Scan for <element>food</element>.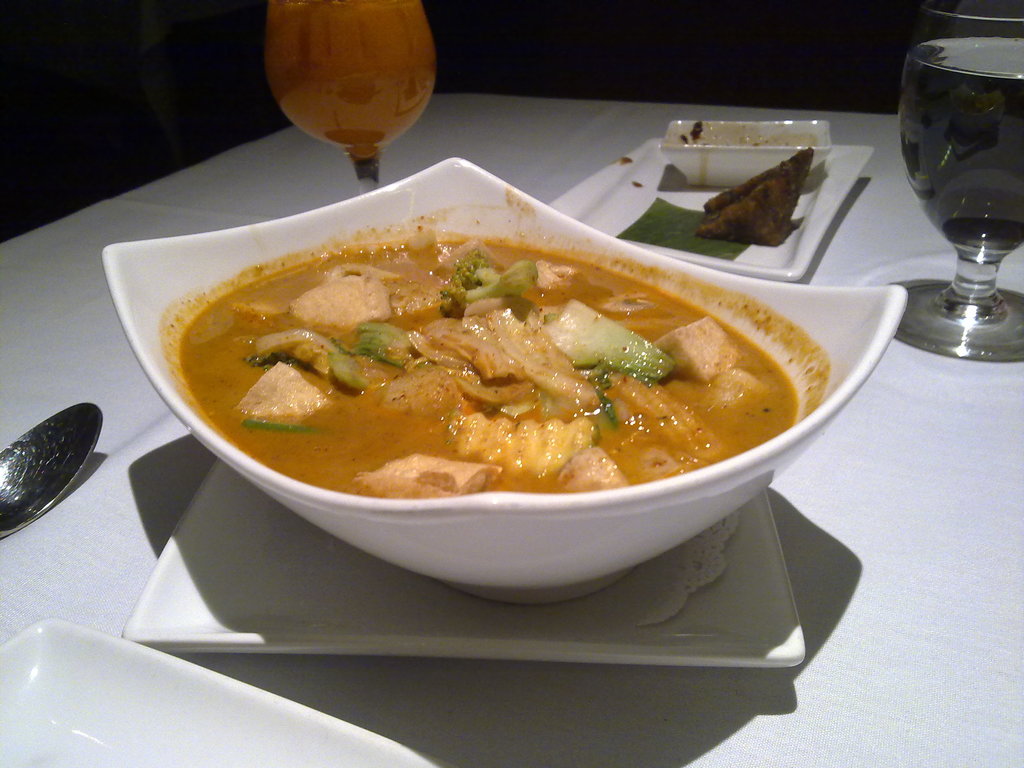
Scan result: bbox=(190, 221, 849, 513).
